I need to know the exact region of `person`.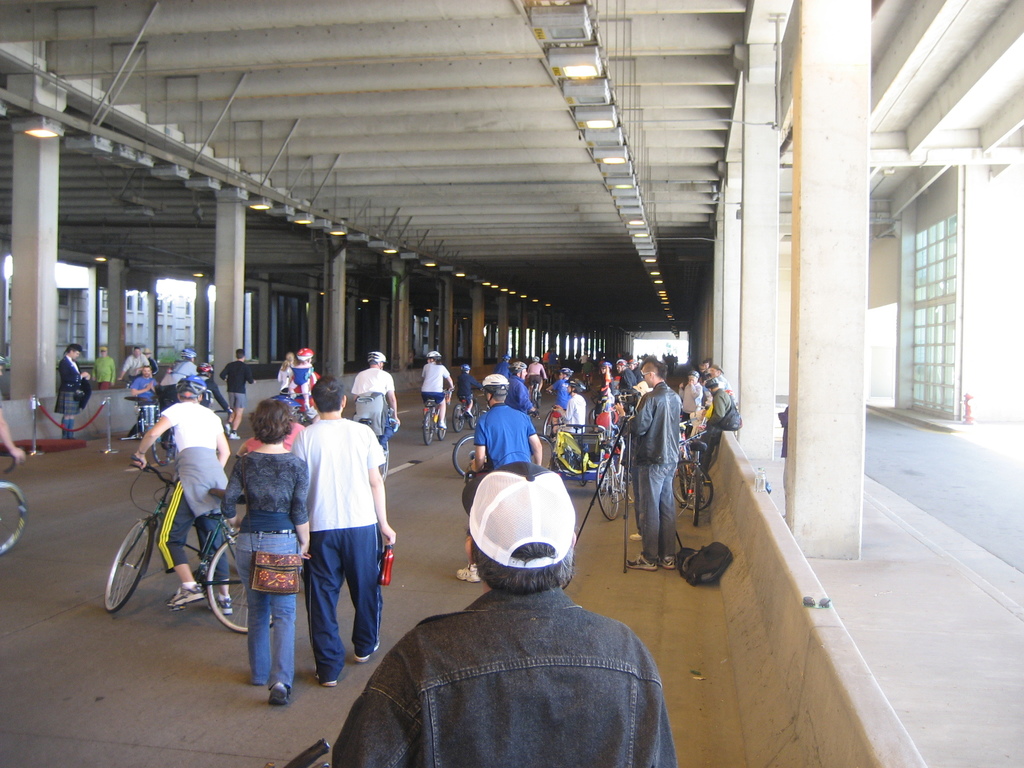
Region: region(426, 344, 452, 436).
